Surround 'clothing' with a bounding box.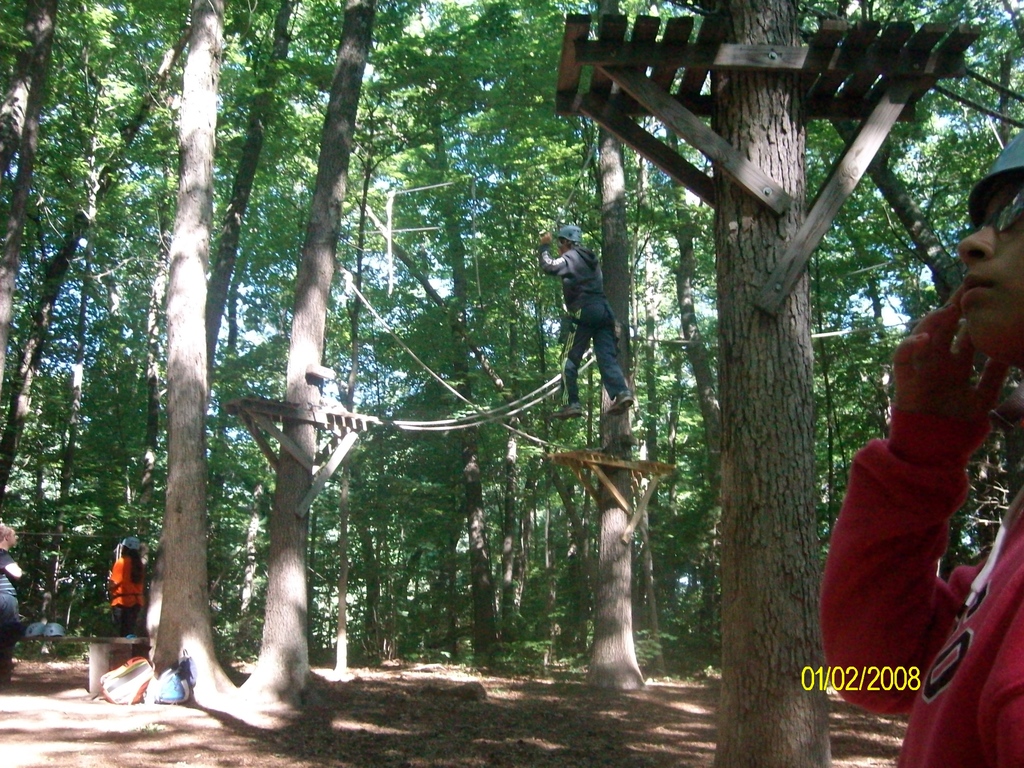
box=[0, 550, 14, 688].
